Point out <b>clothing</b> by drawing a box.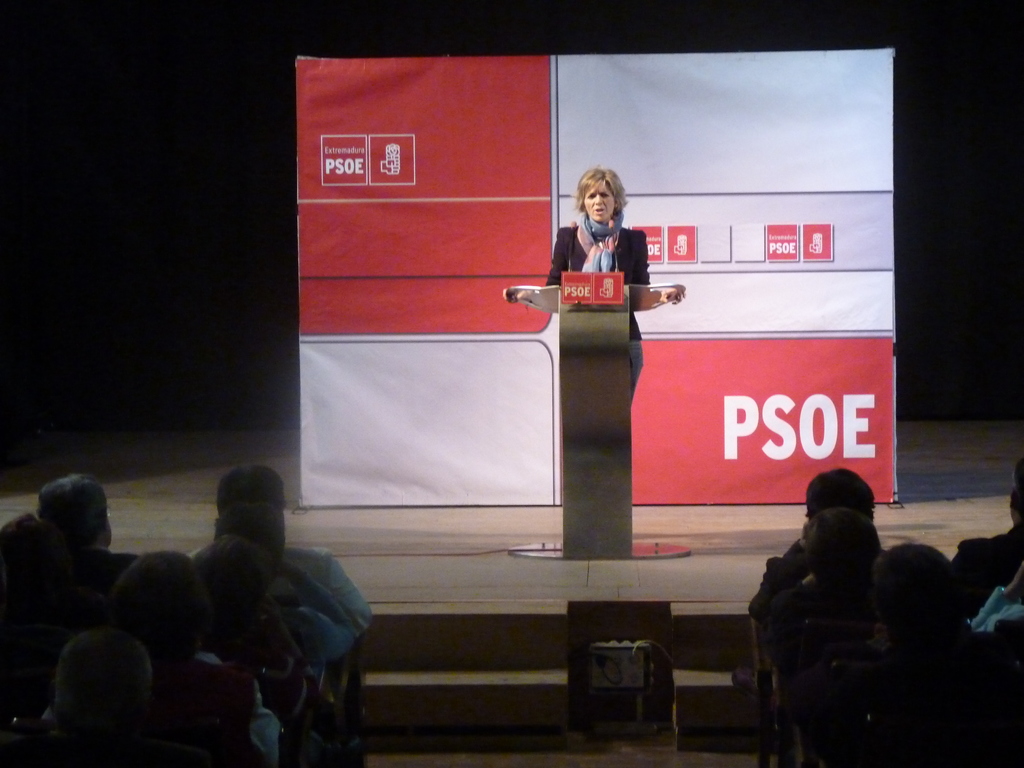
select_region(768, 580, 879, 662).
